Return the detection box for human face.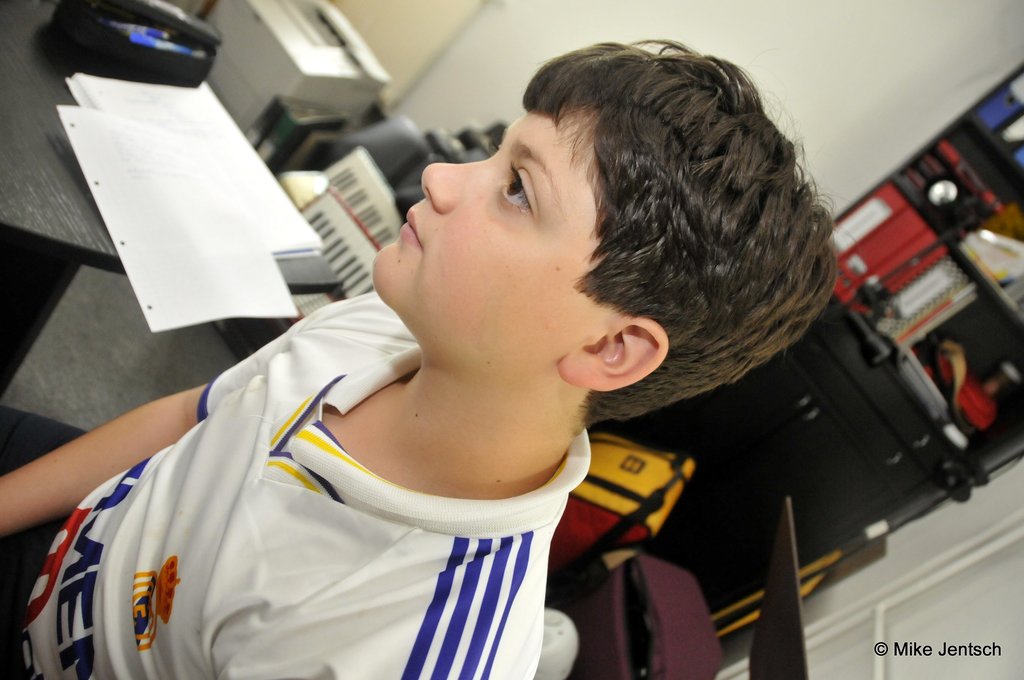
372/109/626/369.
